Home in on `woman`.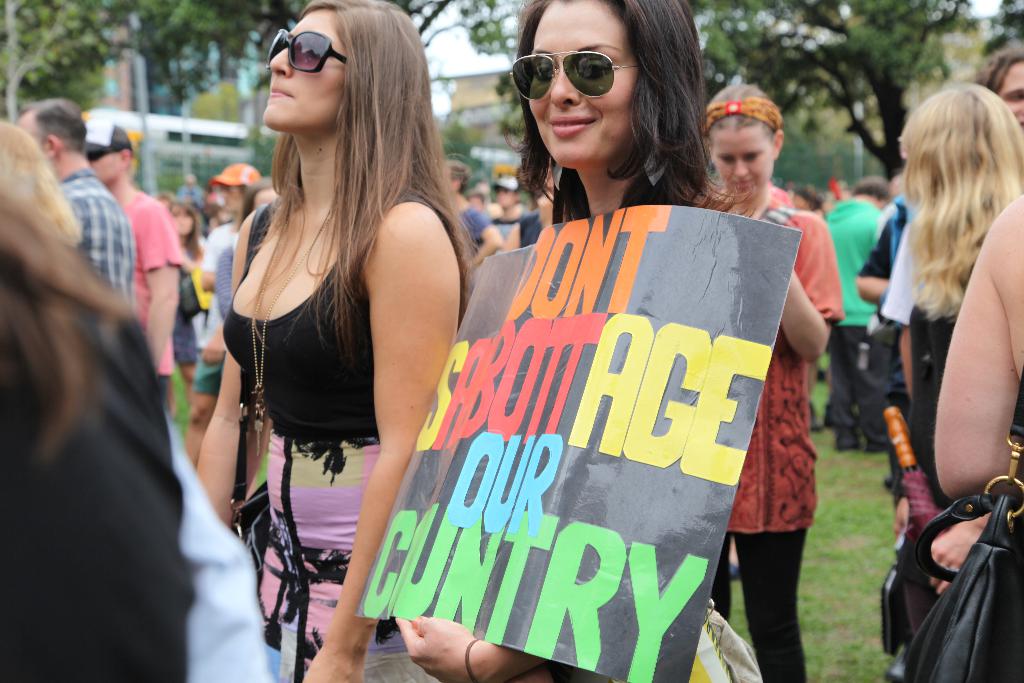
Homed in at {"left": 227, "top": 180, "right": 277, "bottom": 236}.
